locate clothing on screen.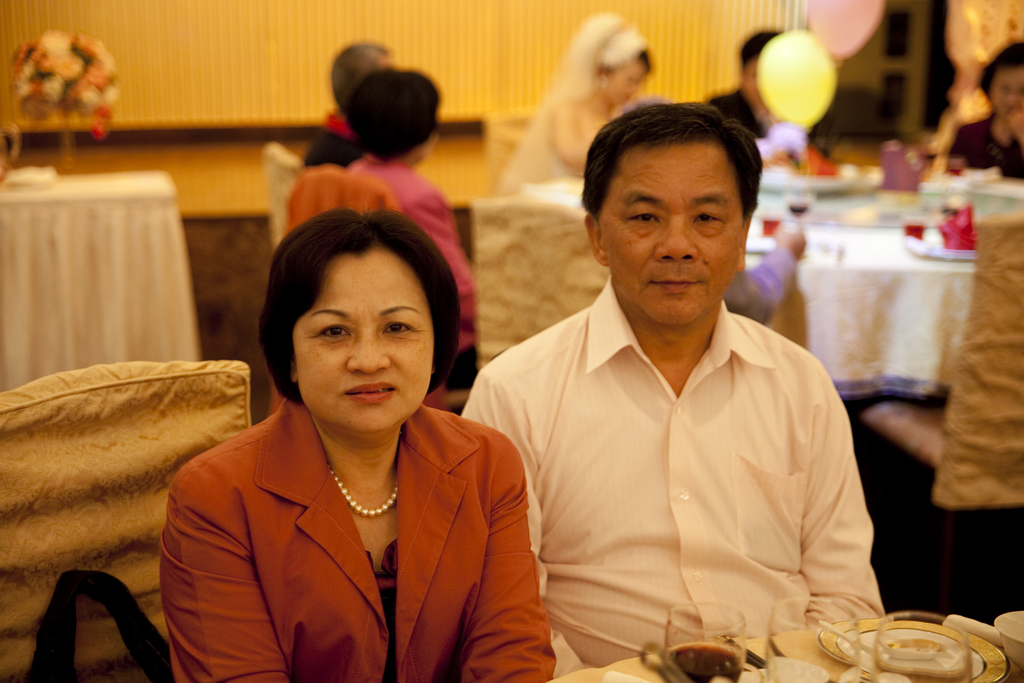
On screen at BBox(947, 103, 1023, 173).
